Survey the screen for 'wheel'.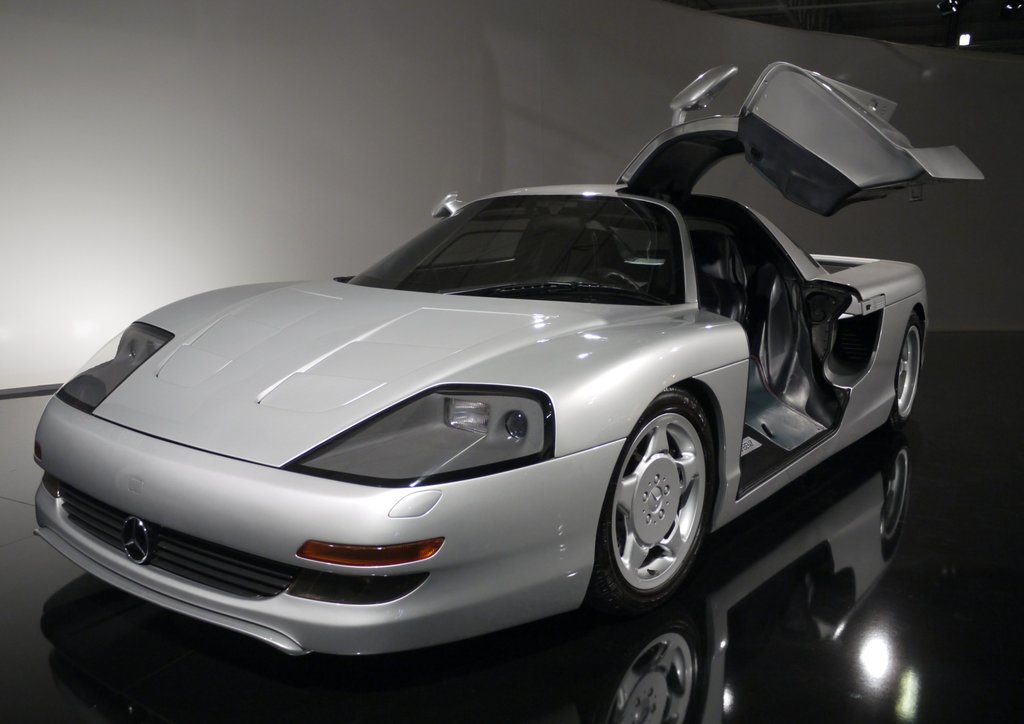
Survey found: {"x1": 604, "y1": 399, "x2": 713, "y2": 623}.
